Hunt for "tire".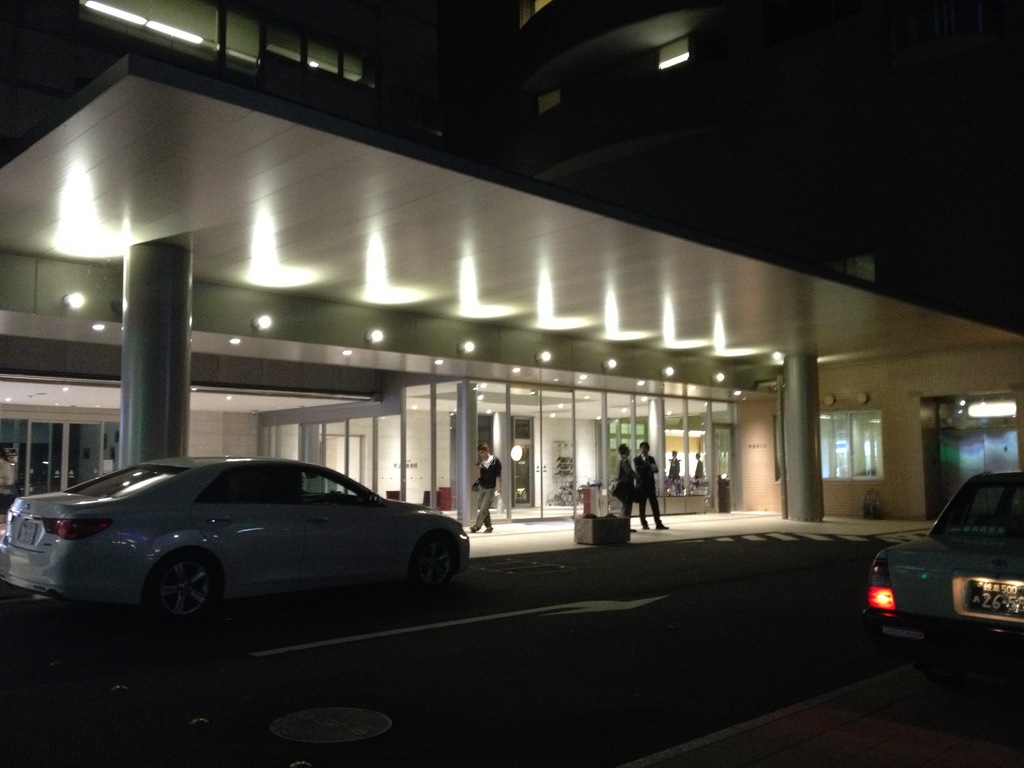
Hunted down at pyautogui.locateOnScreen(413, 538, 453, 591).
